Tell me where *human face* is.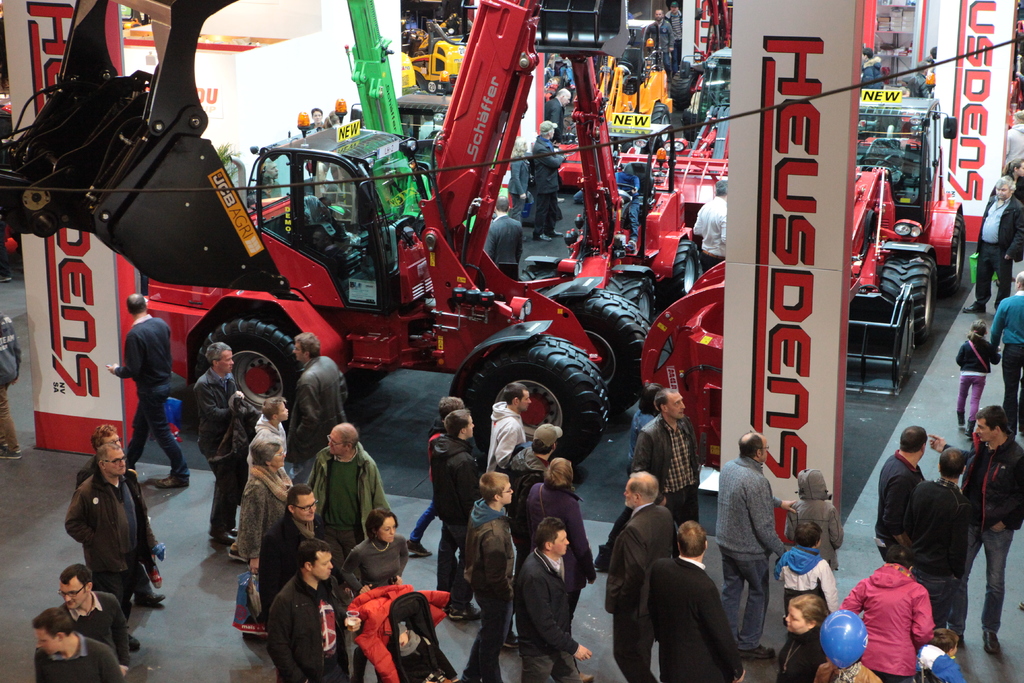
*human face* is at (left=270, top=447, right=287, bottom=468).
